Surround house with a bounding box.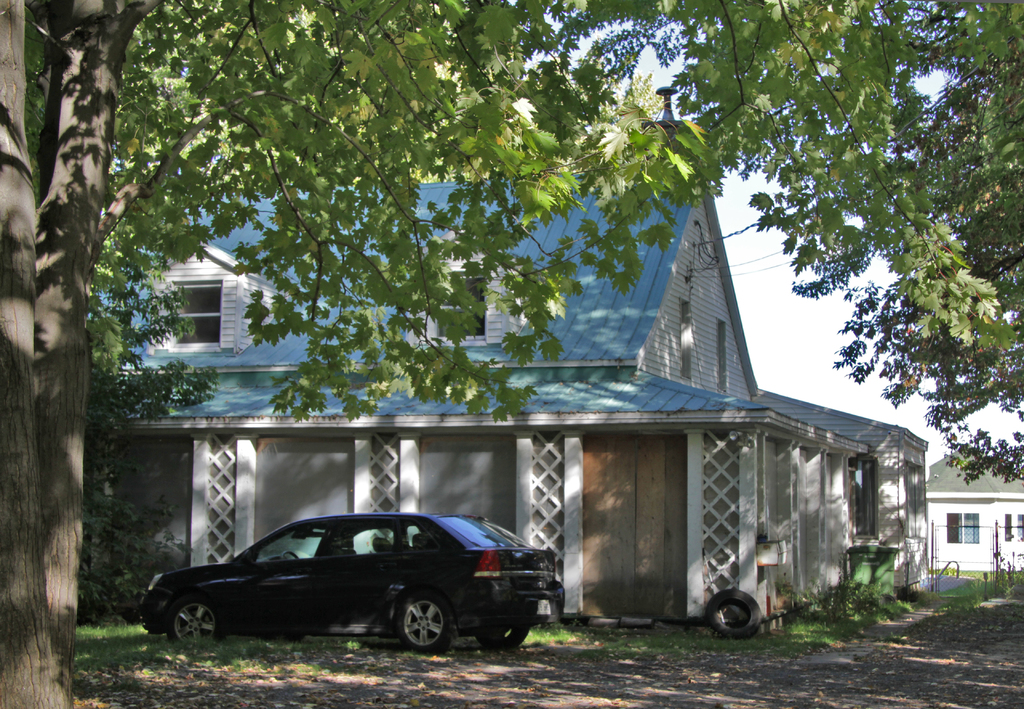
[47, 65, 977, 612].
